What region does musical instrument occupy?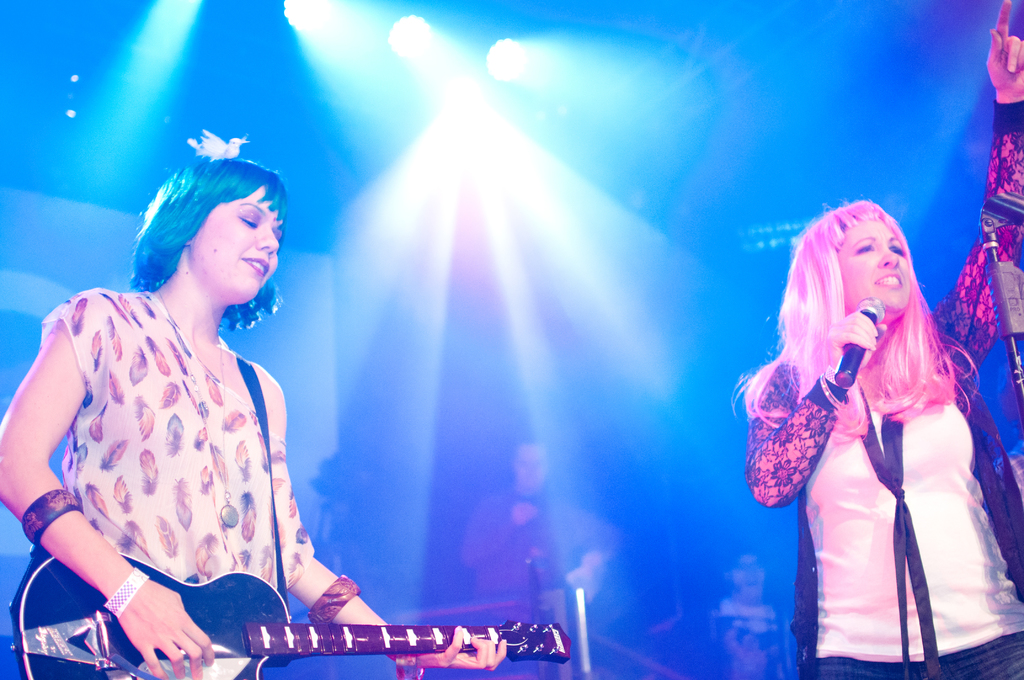
l=9, t=545, r=570, b=679.
